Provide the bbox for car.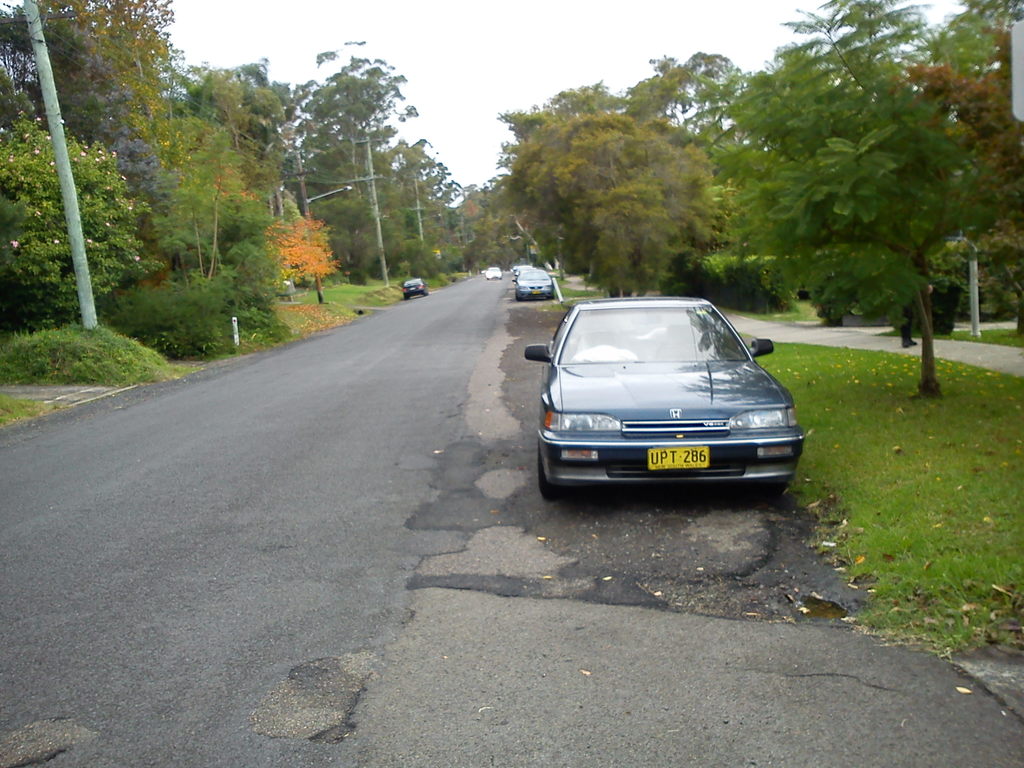
524 298 805 504.
